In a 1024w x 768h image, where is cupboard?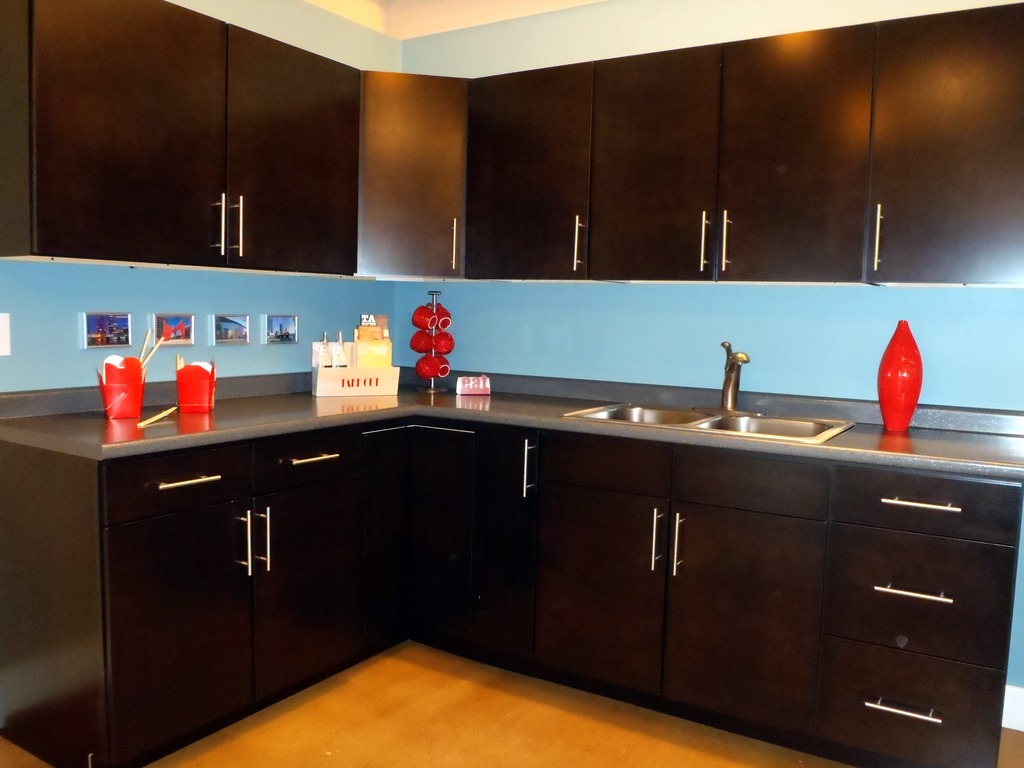
detection(403, 399, 1023, 767).
